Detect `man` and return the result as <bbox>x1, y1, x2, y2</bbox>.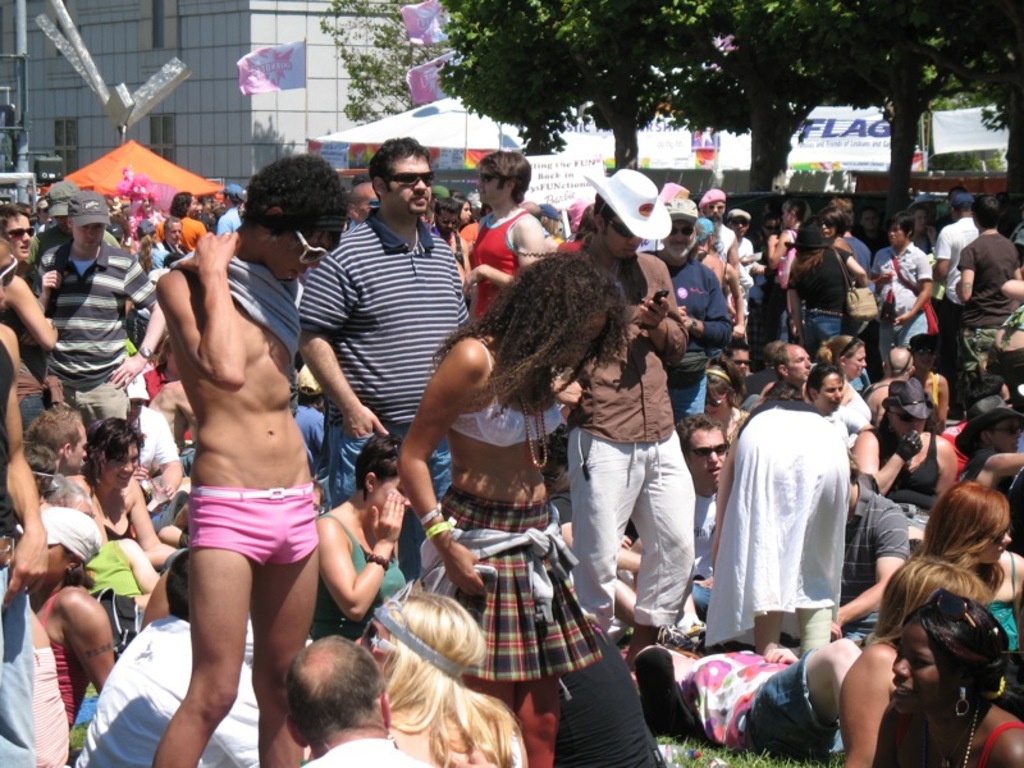
<bbox>676, 402, 735, 602</bbox>.
